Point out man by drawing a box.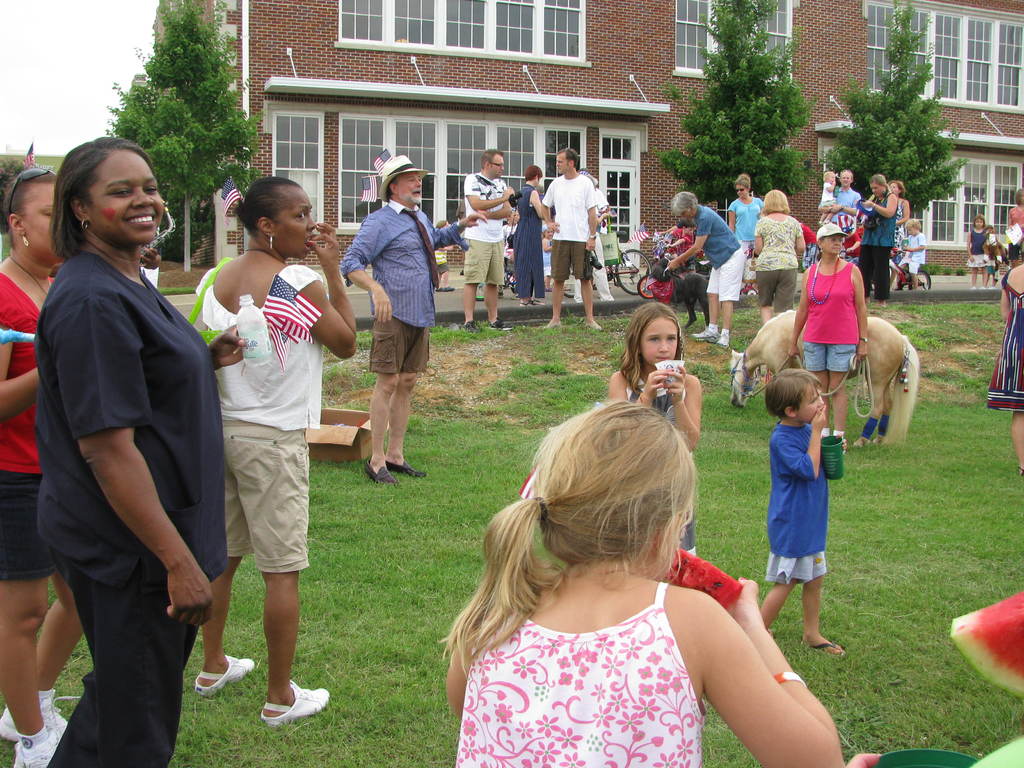
bbox=(460, 147, 520, 332).
